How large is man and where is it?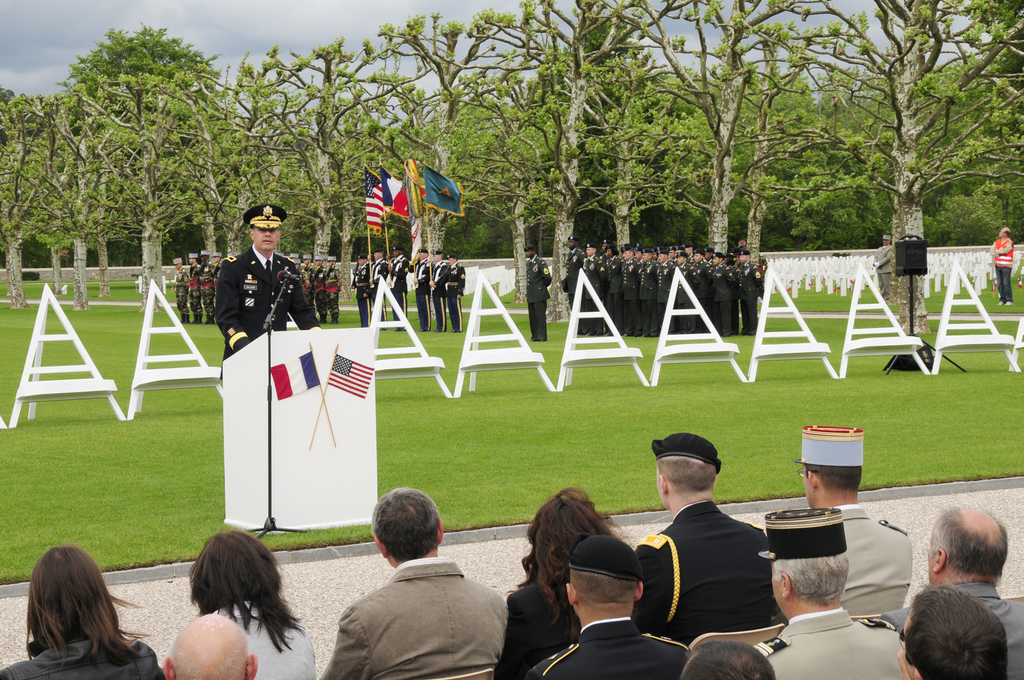
Bounding box: 642/419/781/660.
